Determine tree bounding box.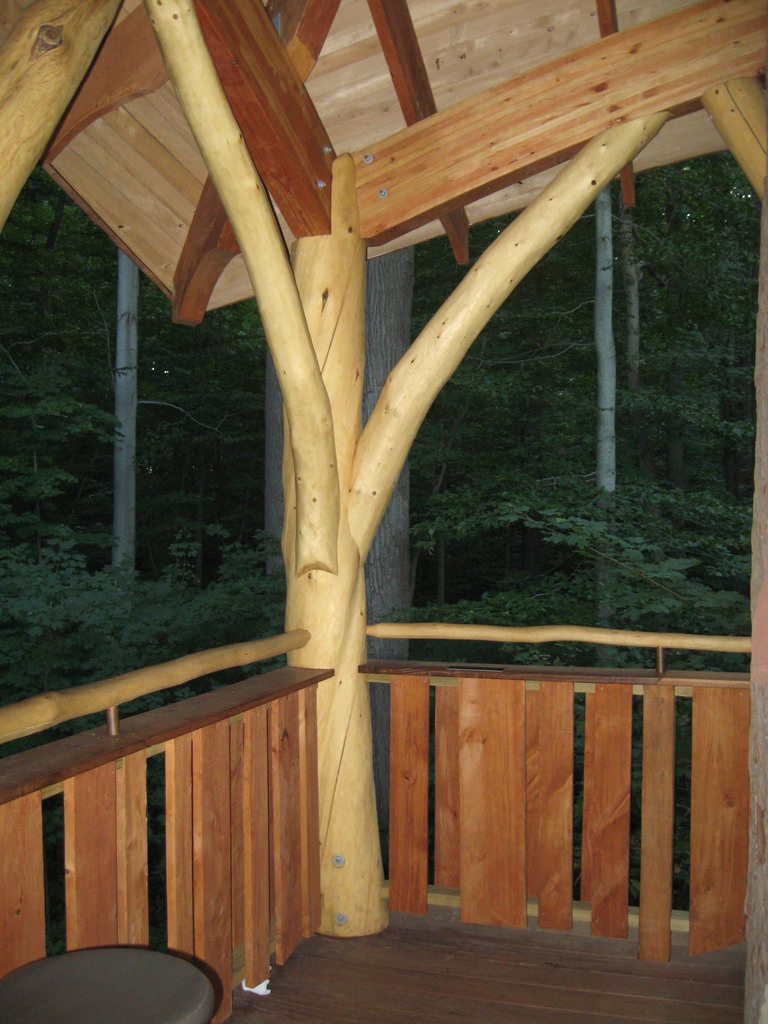
Determined: x1=267 y1=249 x2=413 y2=870.
